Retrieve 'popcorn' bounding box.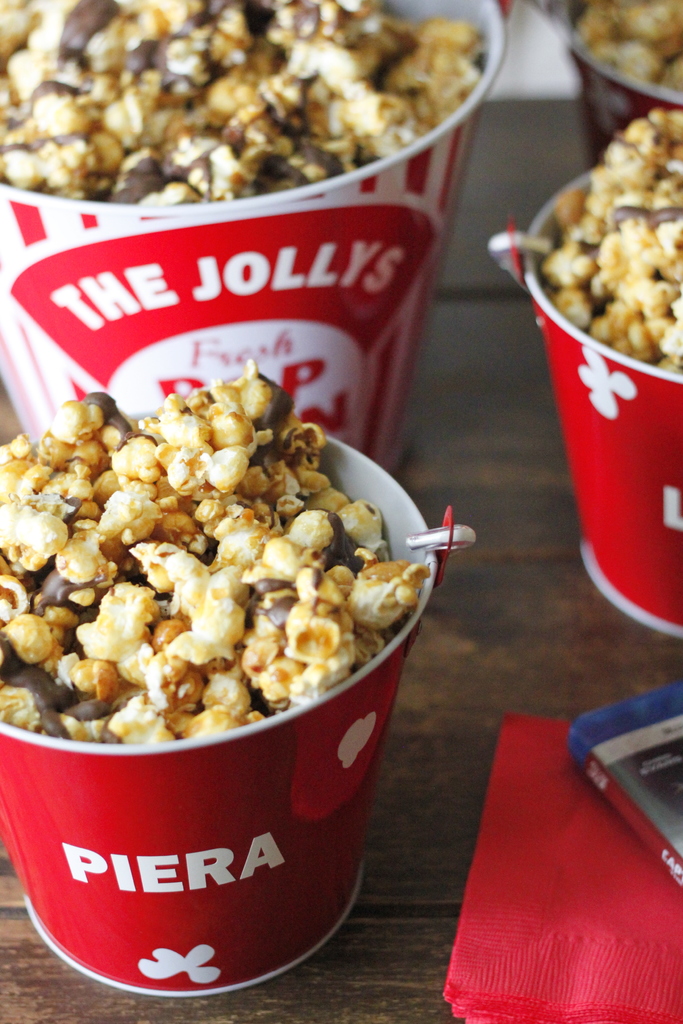
Bounding box: crop(0, 358, 426, 743).
